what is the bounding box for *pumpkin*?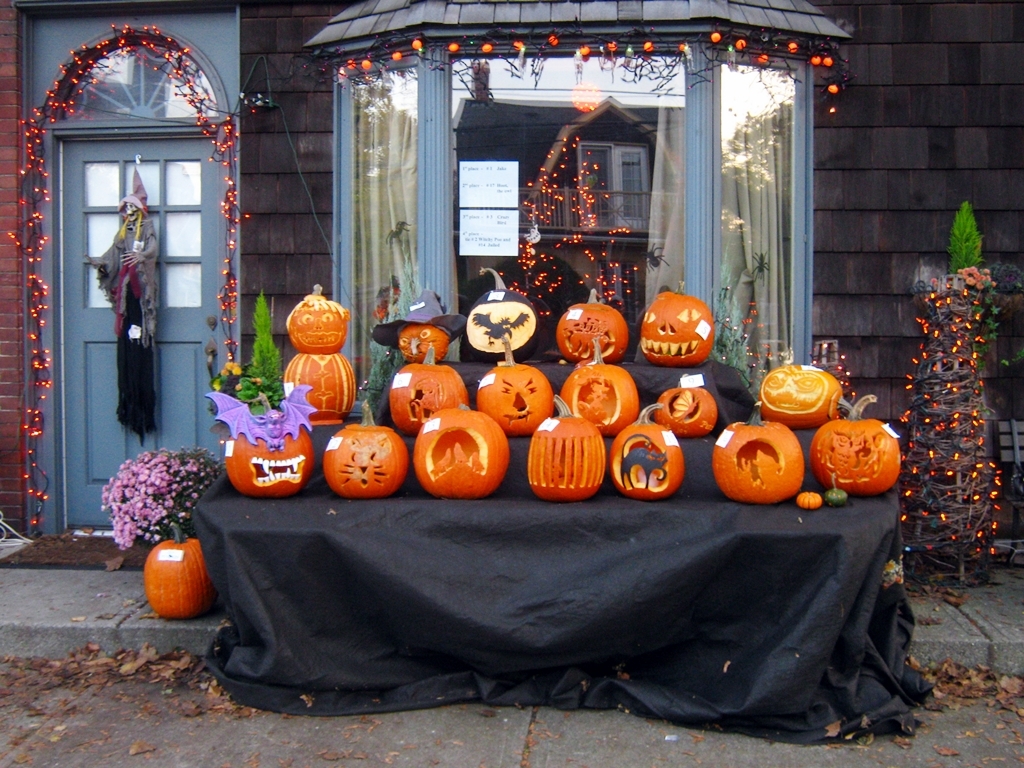
x1=555 y1=287 x2=627 y2=362.
